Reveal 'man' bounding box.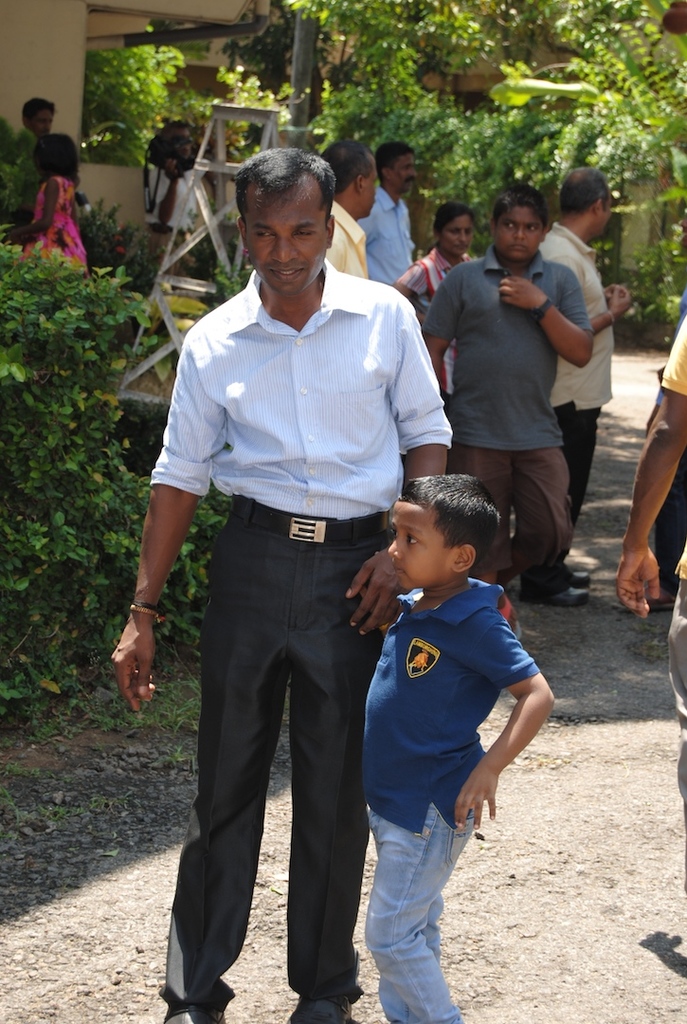
Revealed: [138,123,202,290].
